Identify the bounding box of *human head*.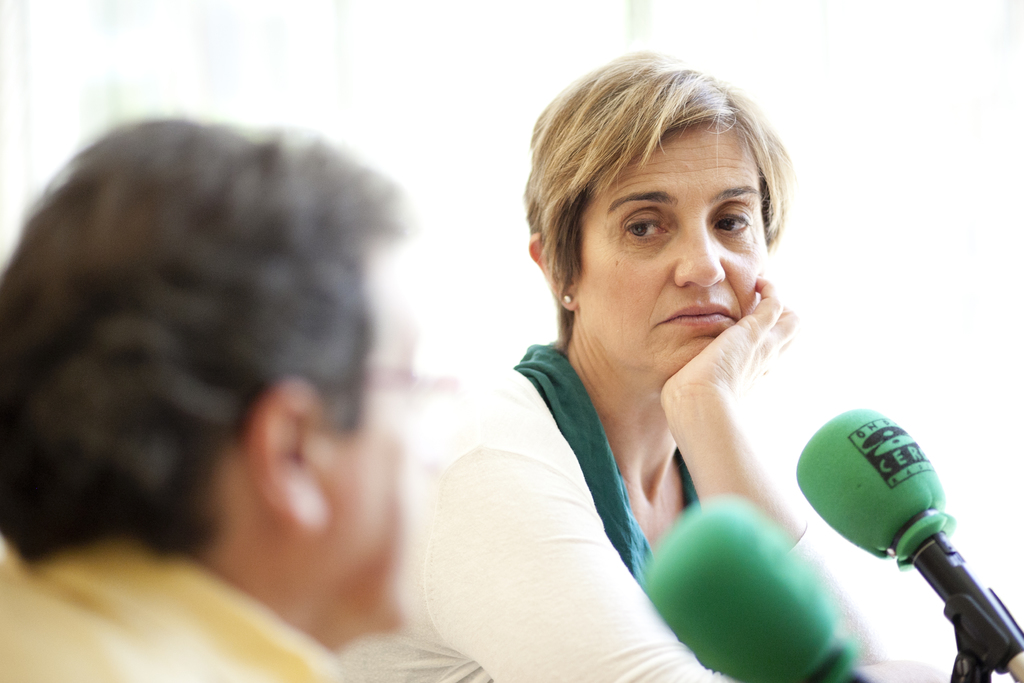
0 123 423 641.
